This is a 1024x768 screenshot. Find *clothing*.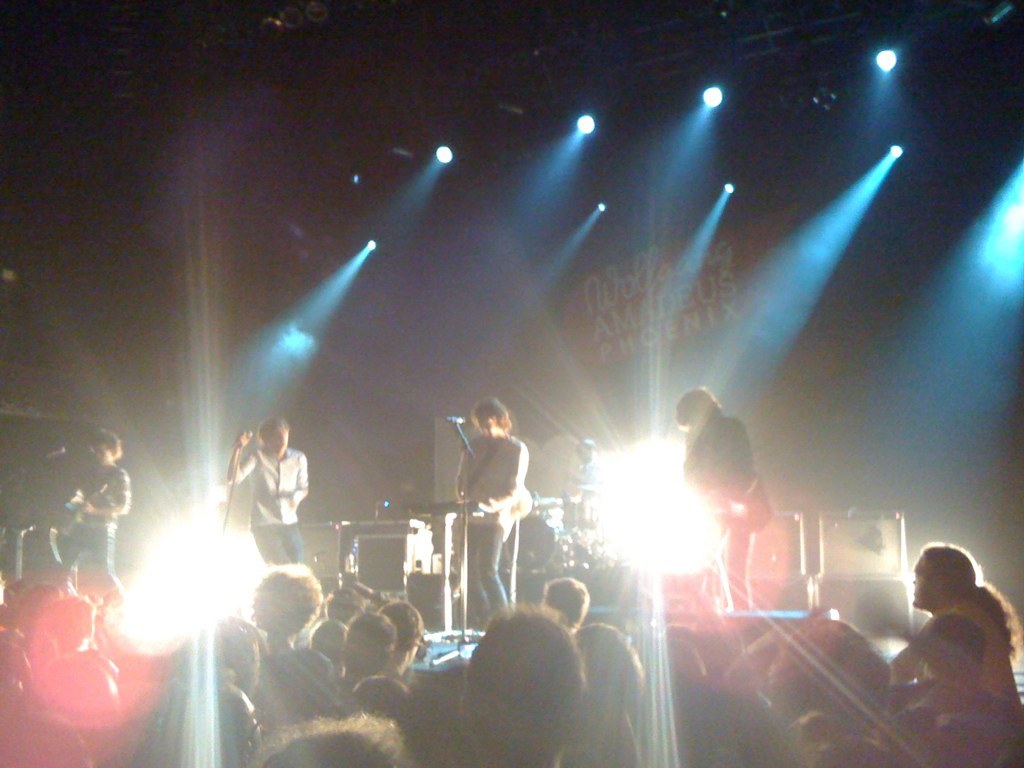
Bounding box: <bbox>698, 408, 759, 613</bbox>.
